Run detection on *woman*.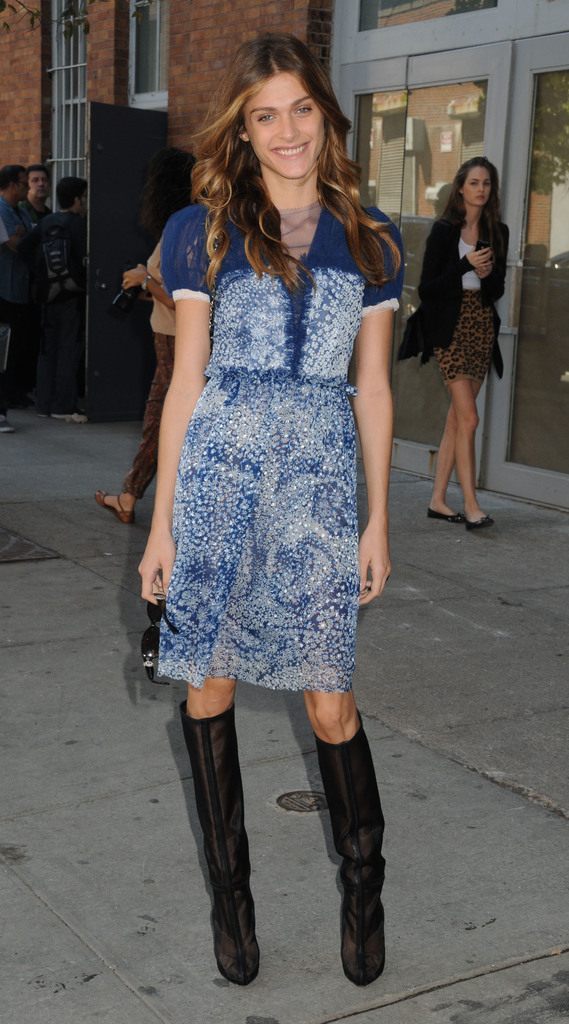
Result: 397/140/516/523.
